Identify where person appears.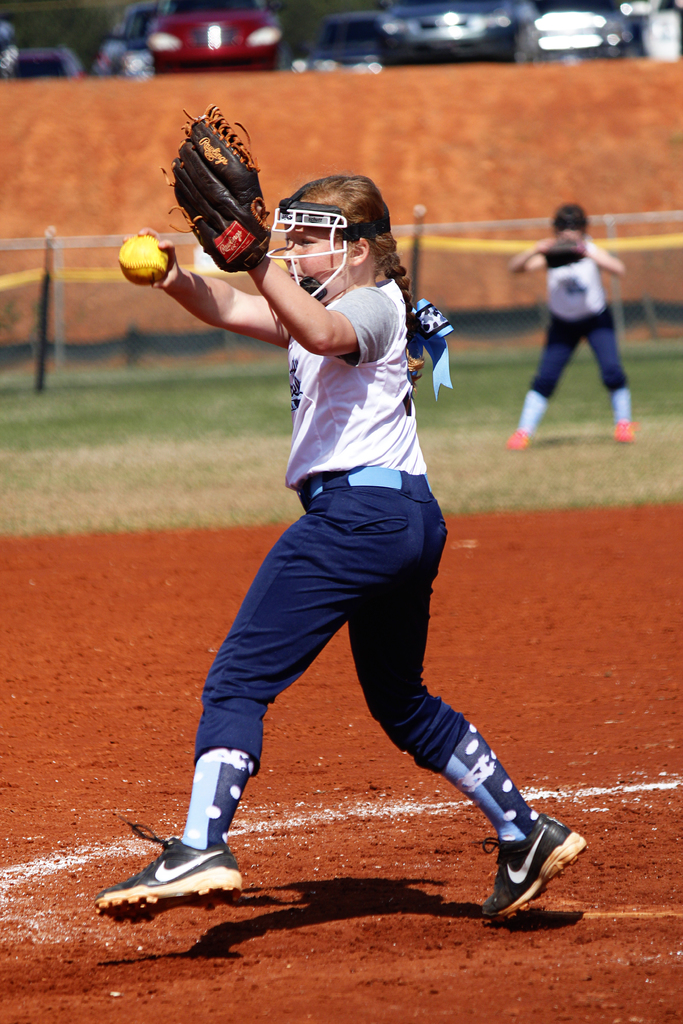
Appears at bbox(159, 131, 546, 960).
